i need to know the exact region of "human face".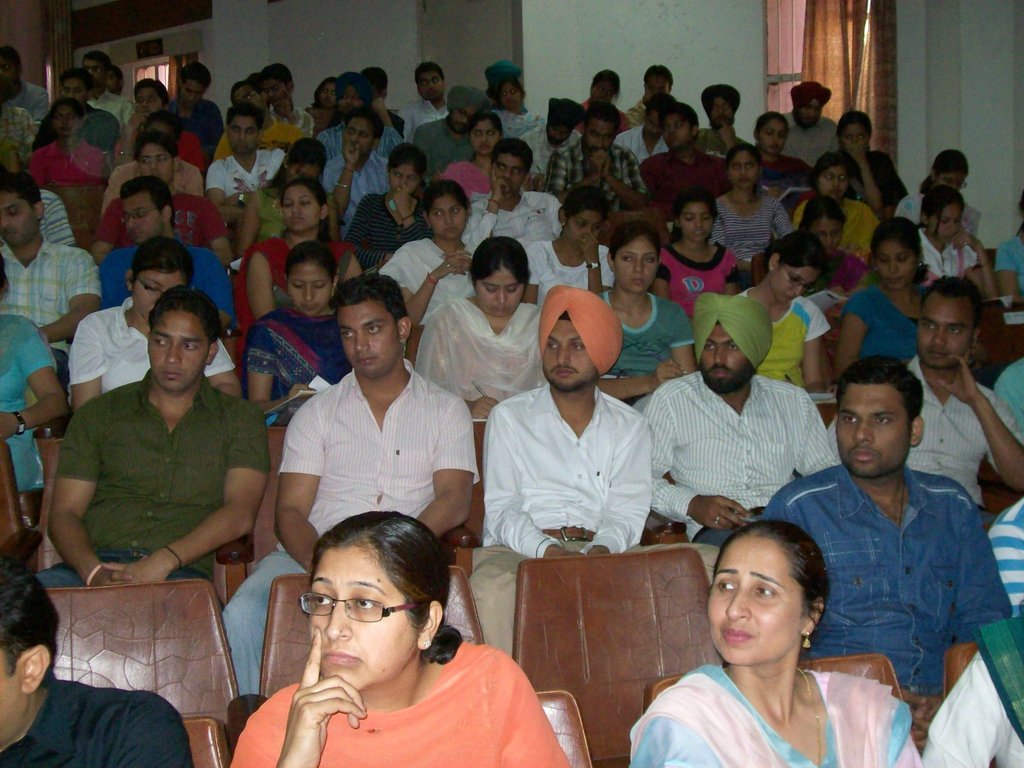
Region: [left=496, top=79, right=523, bottom=110].
